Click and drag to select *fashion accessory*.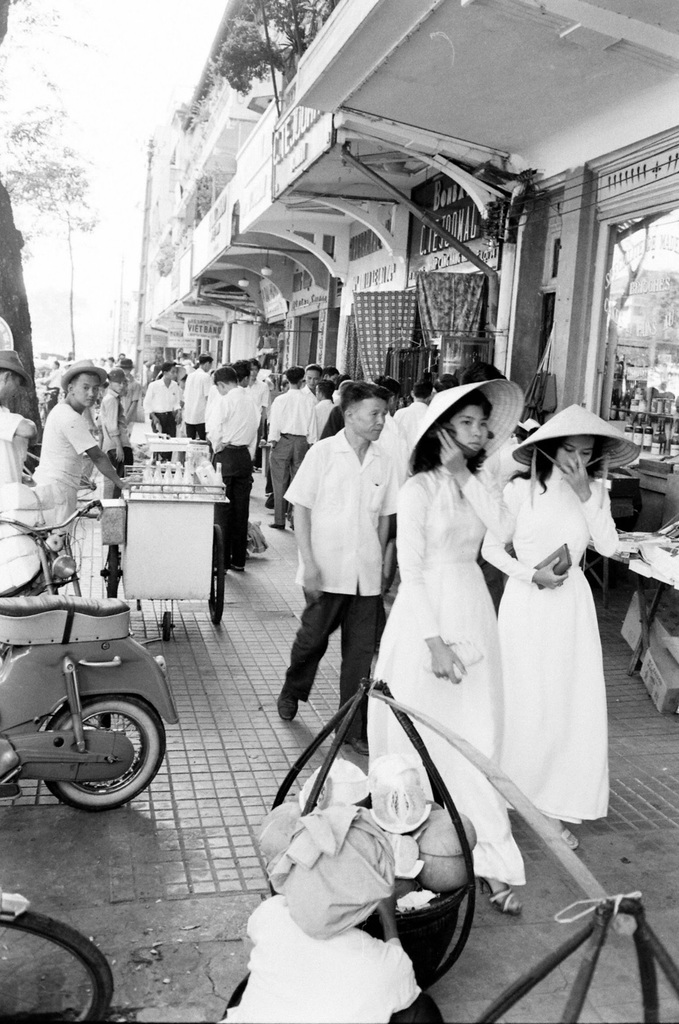
Selection: <bbox>276, 694, 299, 721</bbox>.
